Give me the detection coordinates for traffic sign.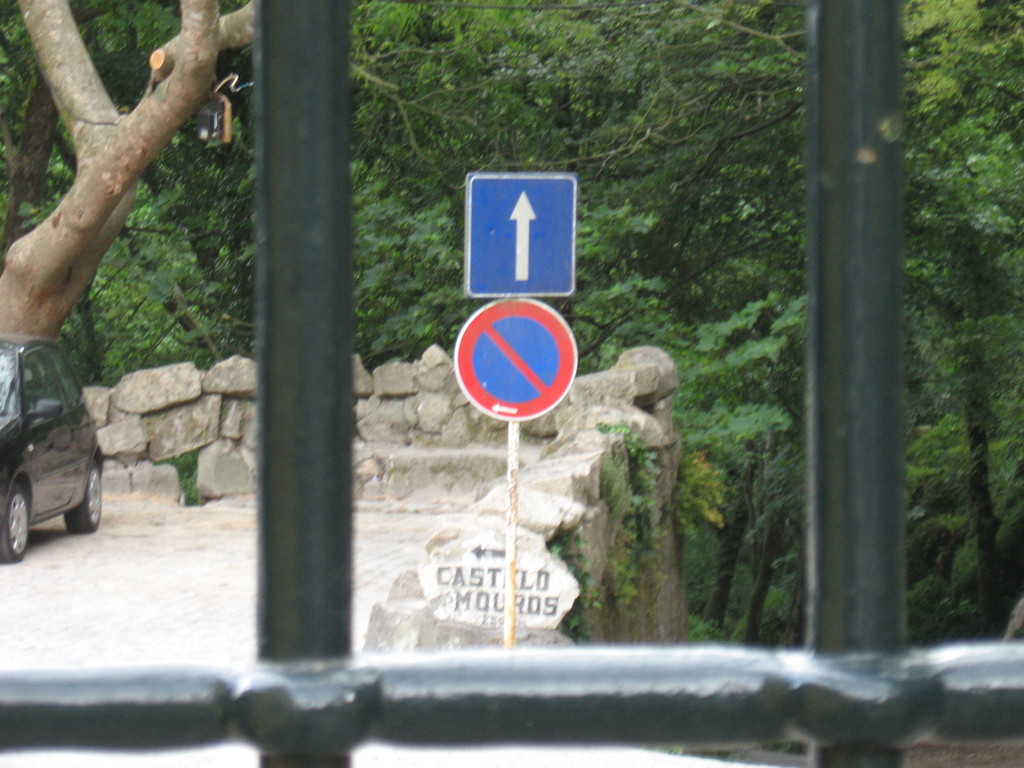
left=452, top=297, right=577, bottom=420.
